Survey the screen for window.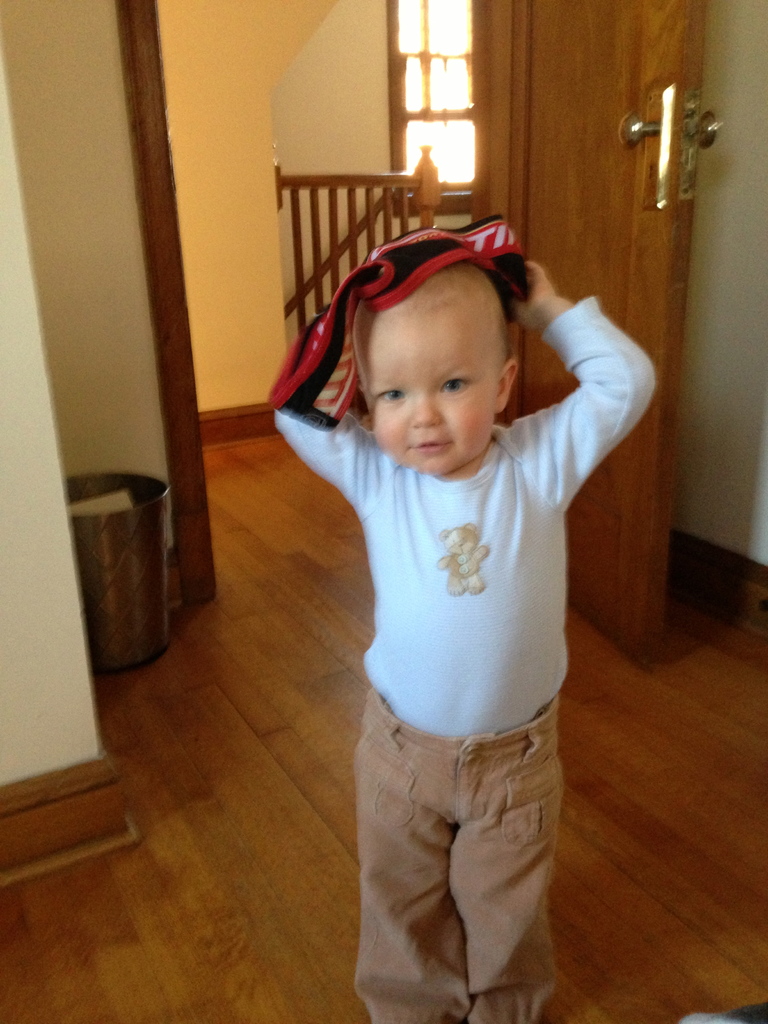
Survey found: BBox(384, 0, 474, 215).
